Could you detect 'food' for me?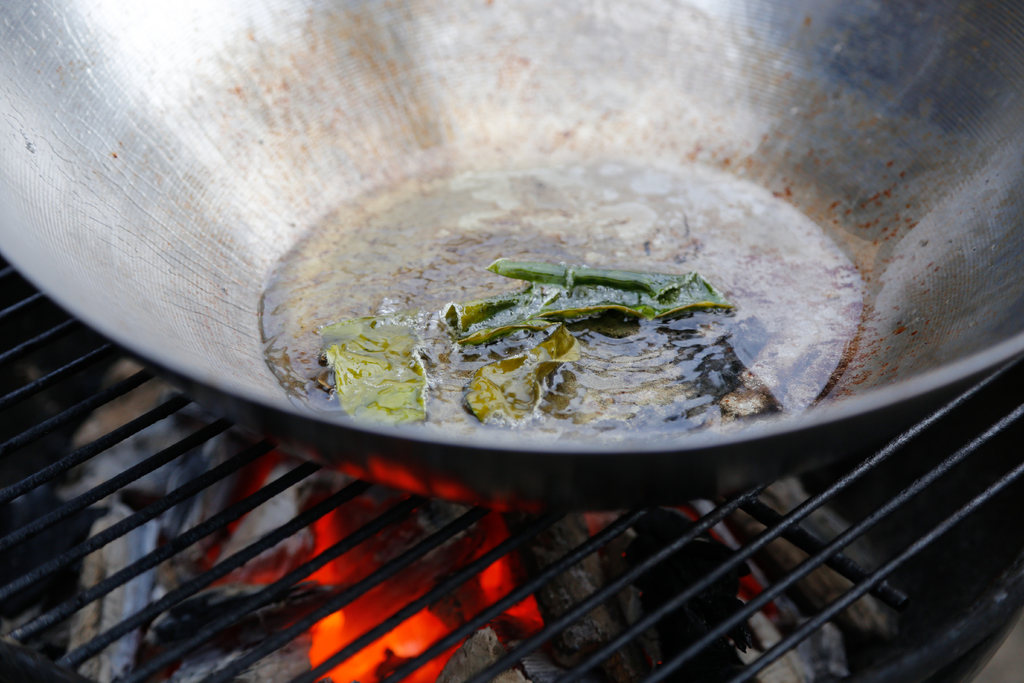
Detection result: l=364, t=252, r=746, b=415.
